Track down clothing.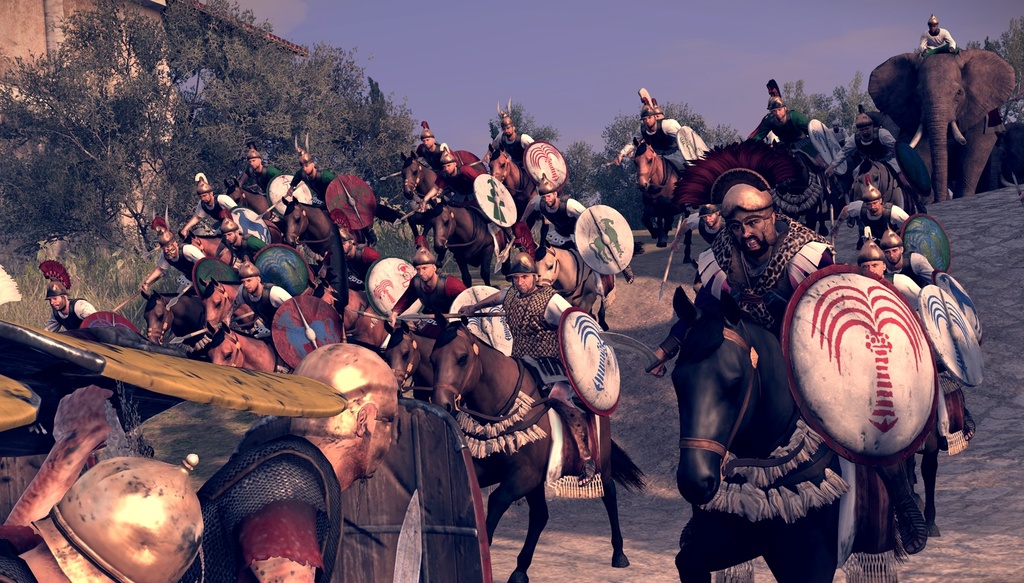
Tracked to {"left": 614, "top": 109, "right": 684, "bottom": 167}.
